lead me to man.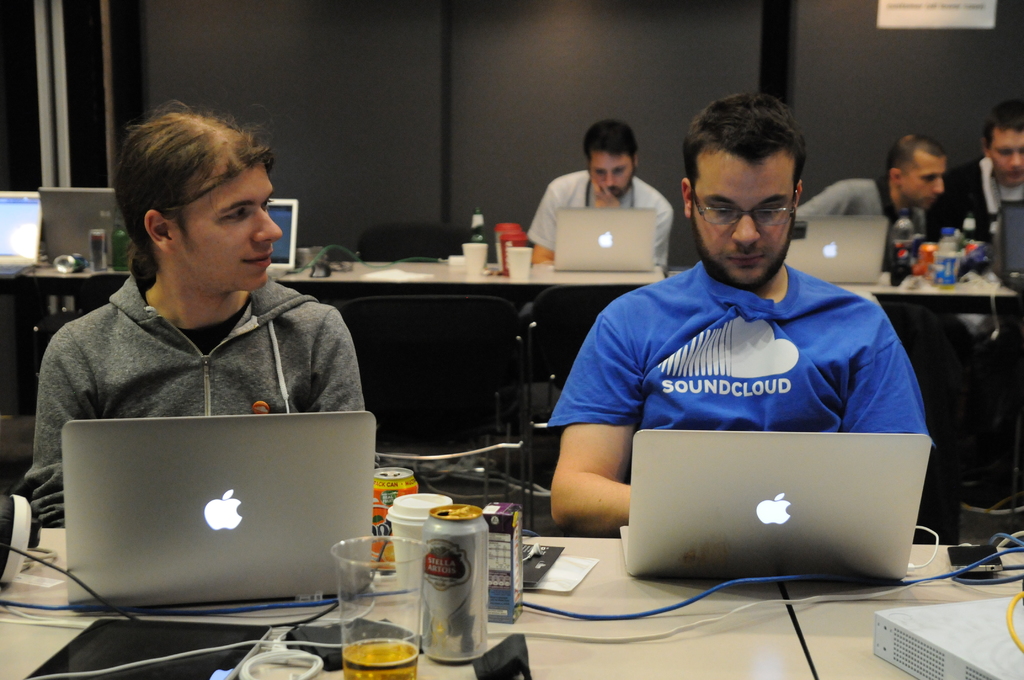
Lead to x1=527, y1=121, x2=675, y2=275.
